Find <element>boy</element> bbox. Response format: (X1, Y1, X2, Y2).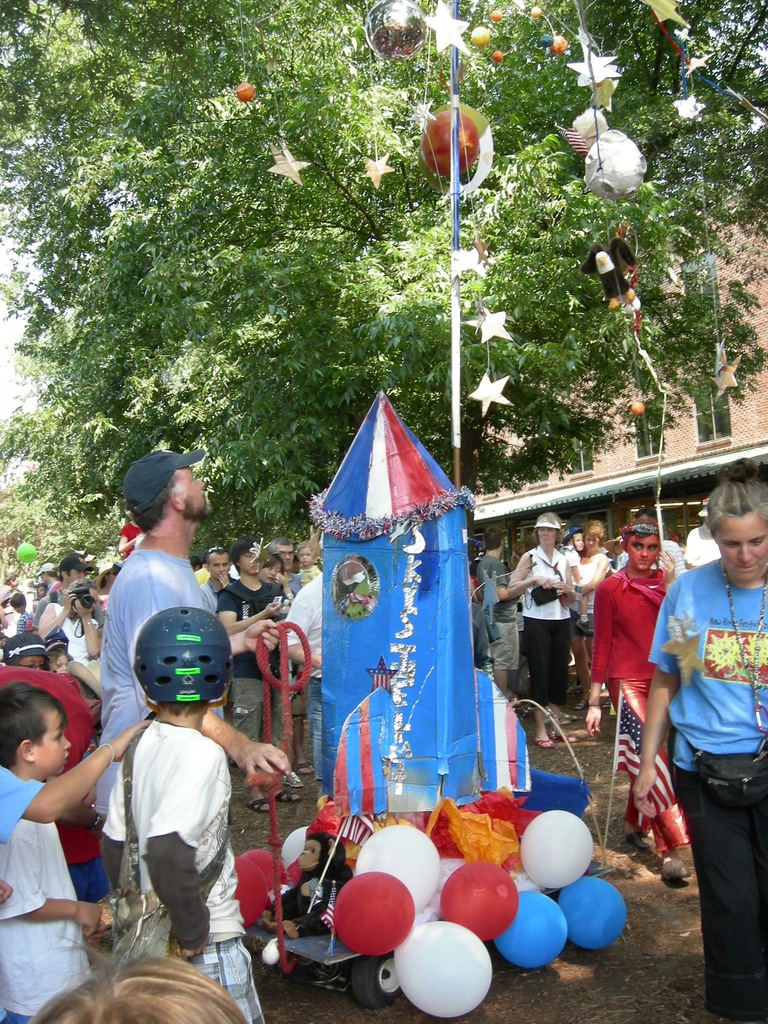
(0, 683, 100, 1023).
